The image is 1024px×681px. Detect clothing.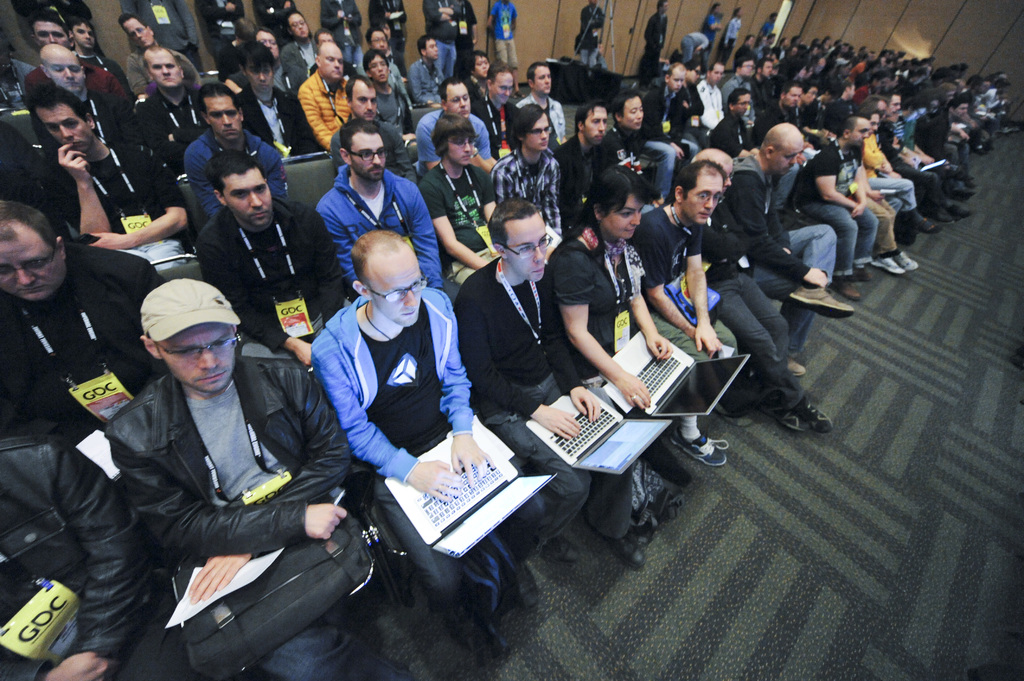
Detection: {"left": 596, "top": 125, "right": 660, "bottom": 208}.
